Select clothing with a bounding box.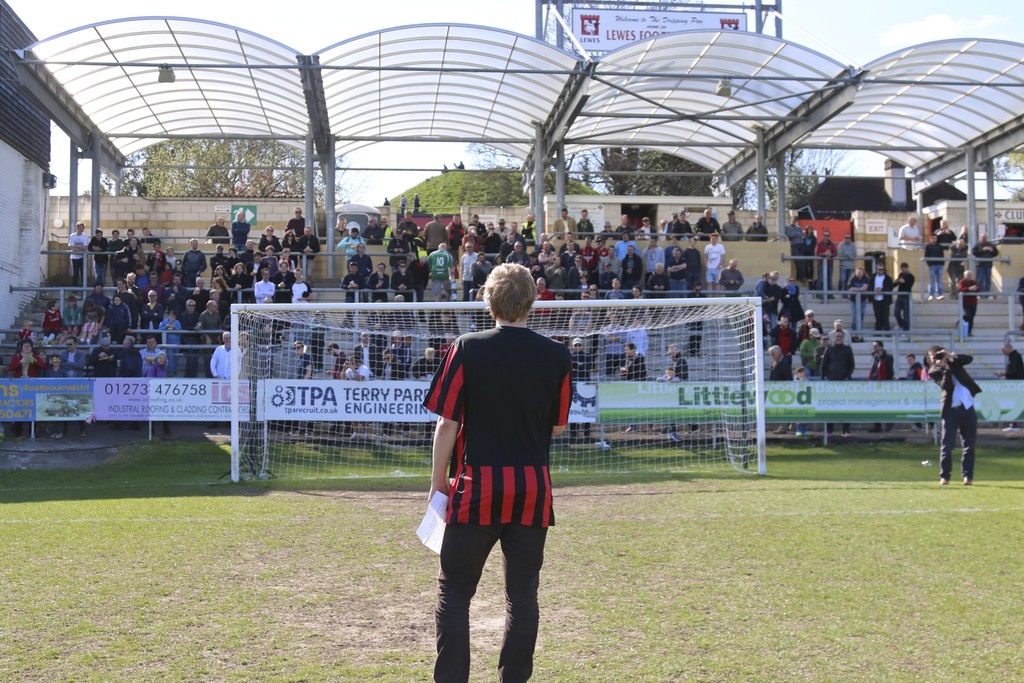
bbox=[65, 228, 89, 288].
